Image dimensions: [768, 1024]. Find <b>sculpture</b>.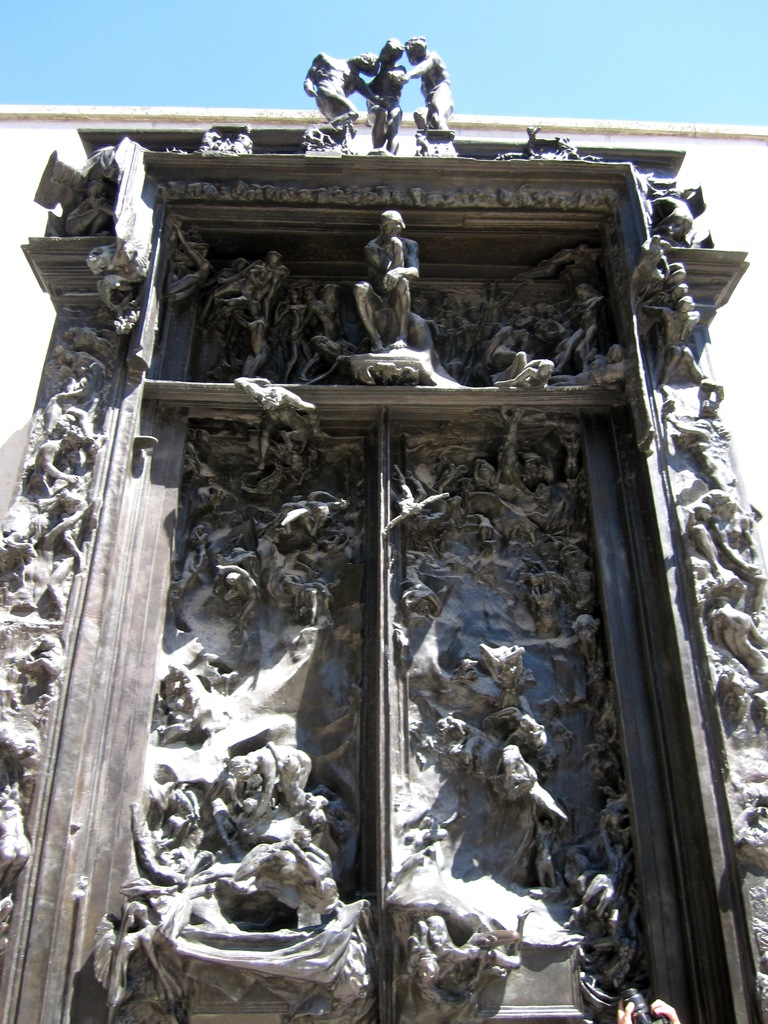
<bbox>350, 212, 416, 350</bbox>.
